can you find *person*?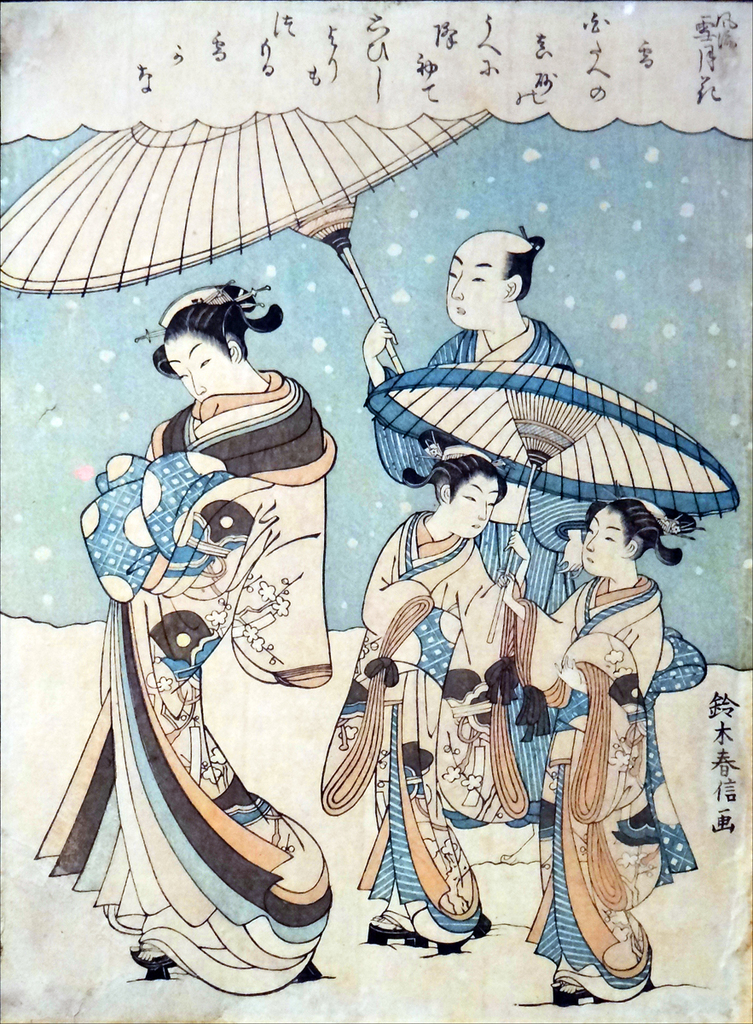
Yes, bounding box: 547/505/670/999.
